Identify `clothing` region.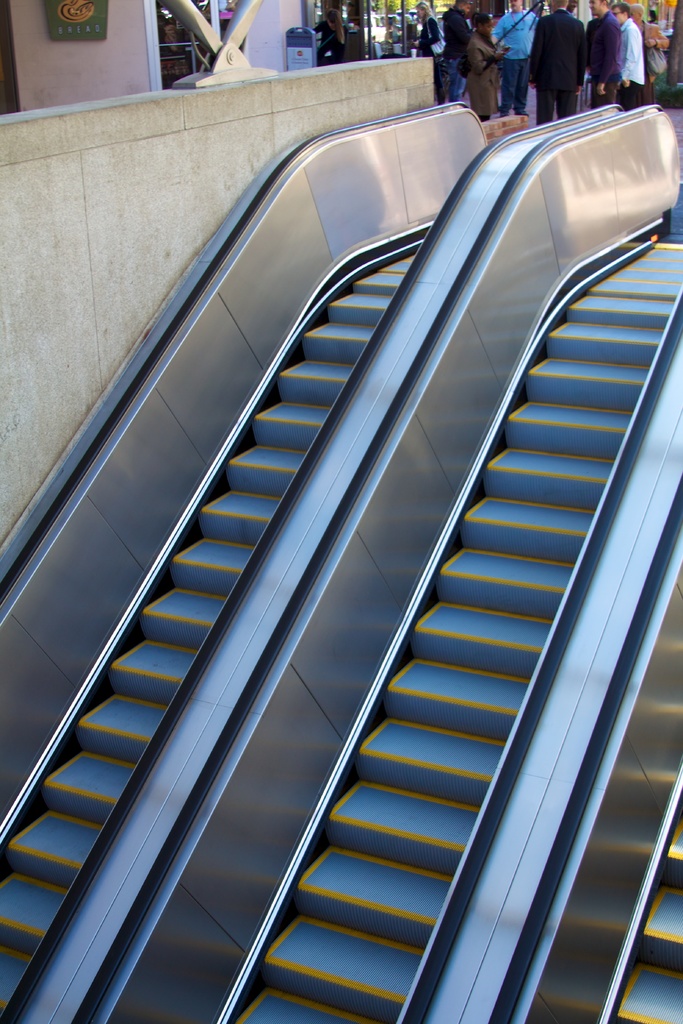
Region: x1=581 y1=9 x2=623 y2=101.
